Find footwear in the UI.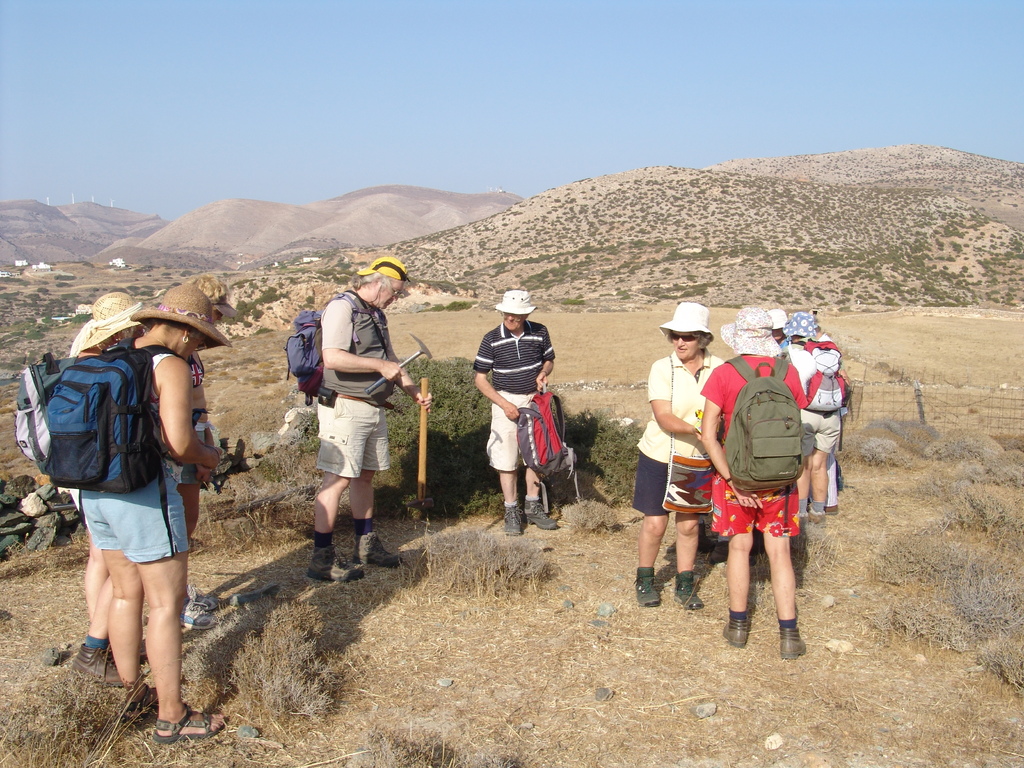
UI element at BBox(351, 532, 404, 571).
